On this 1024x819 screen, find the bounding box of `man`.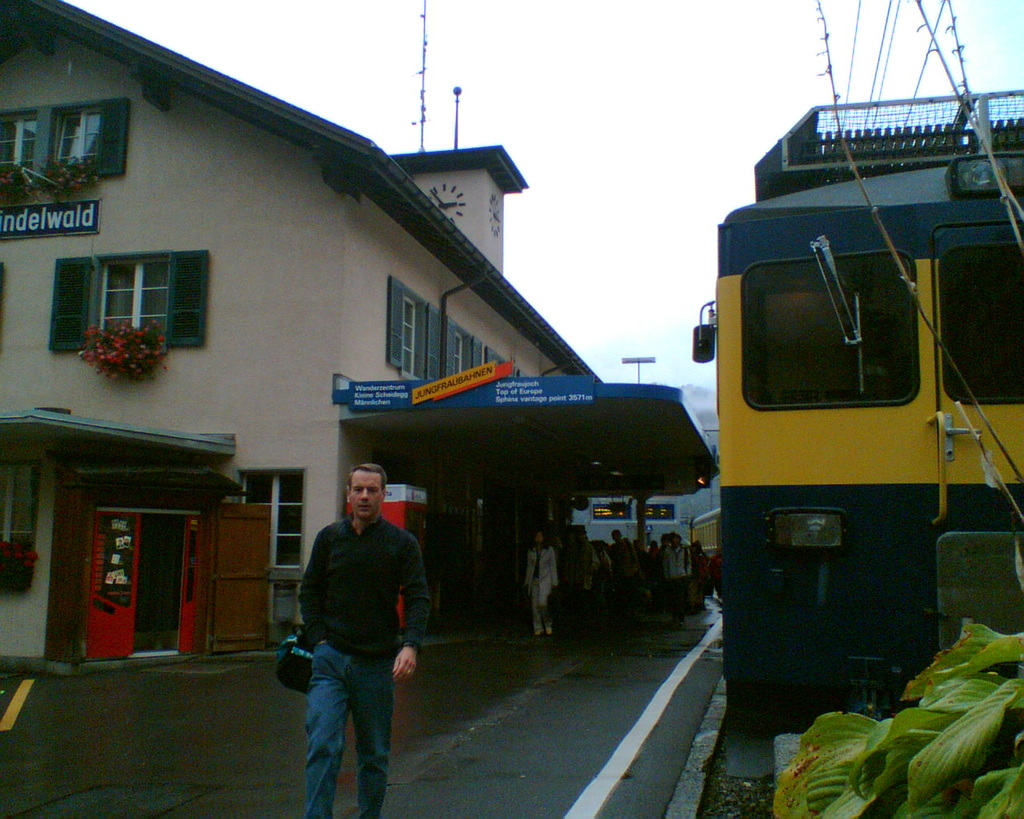
Bounding box: 277:477:429:808.
